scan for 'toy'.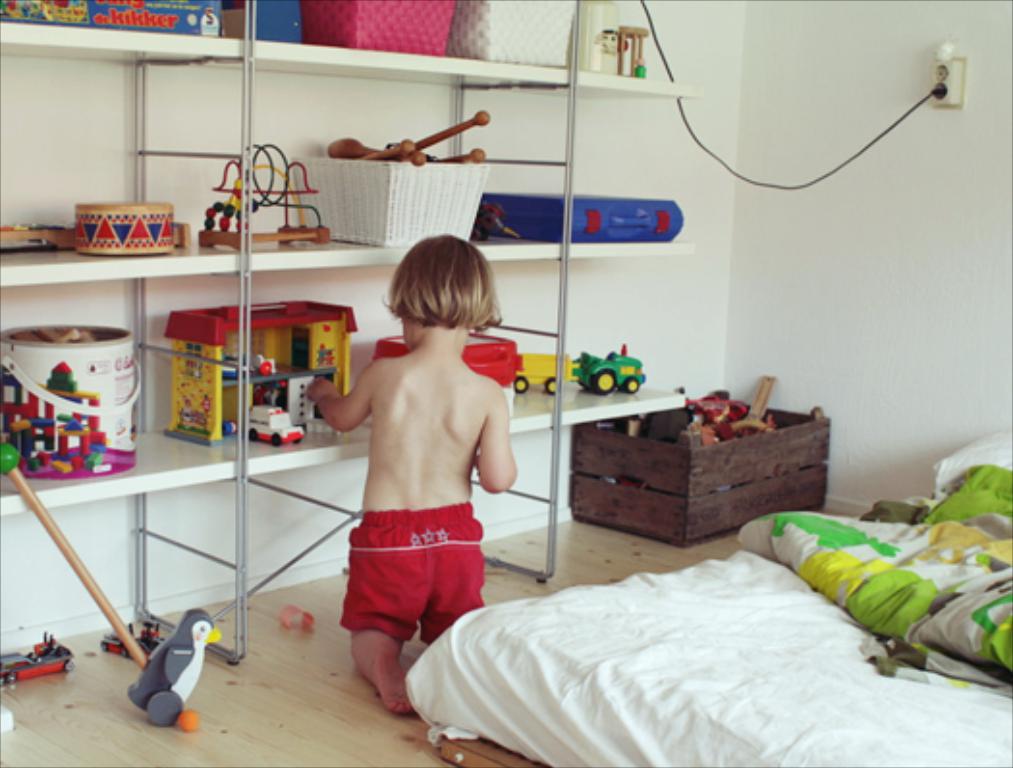
Scan result: [left=247, top=403, right=307, bottom=446].
